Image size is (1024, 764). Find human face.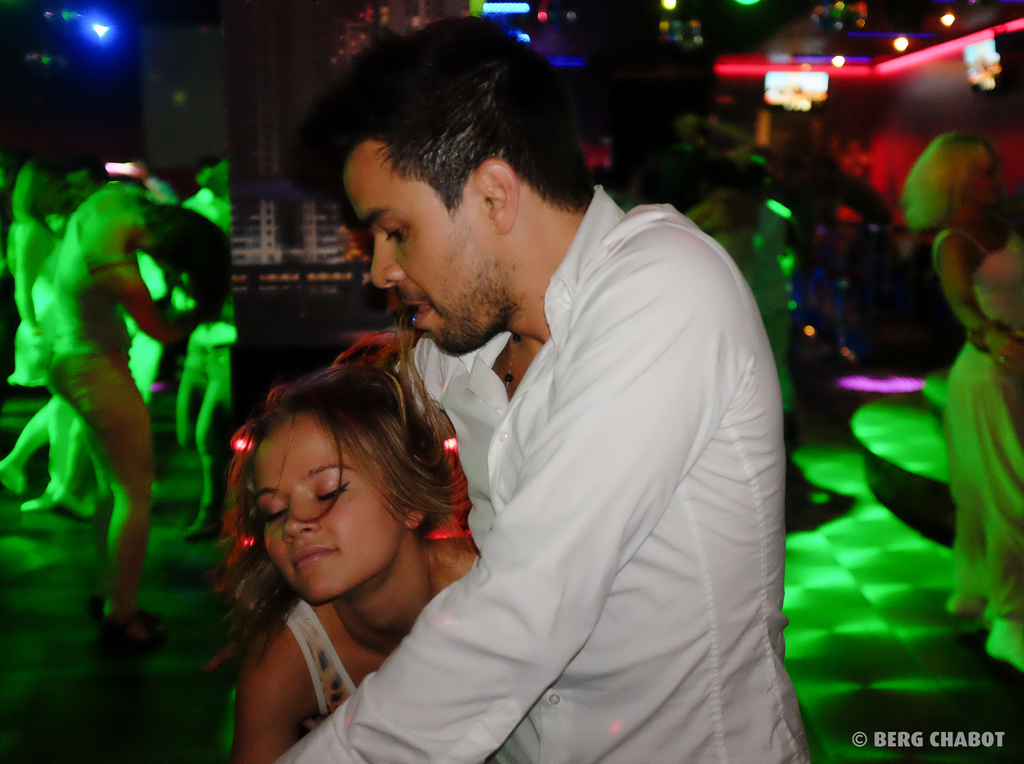
Rect(72, 171, 98, 204).
